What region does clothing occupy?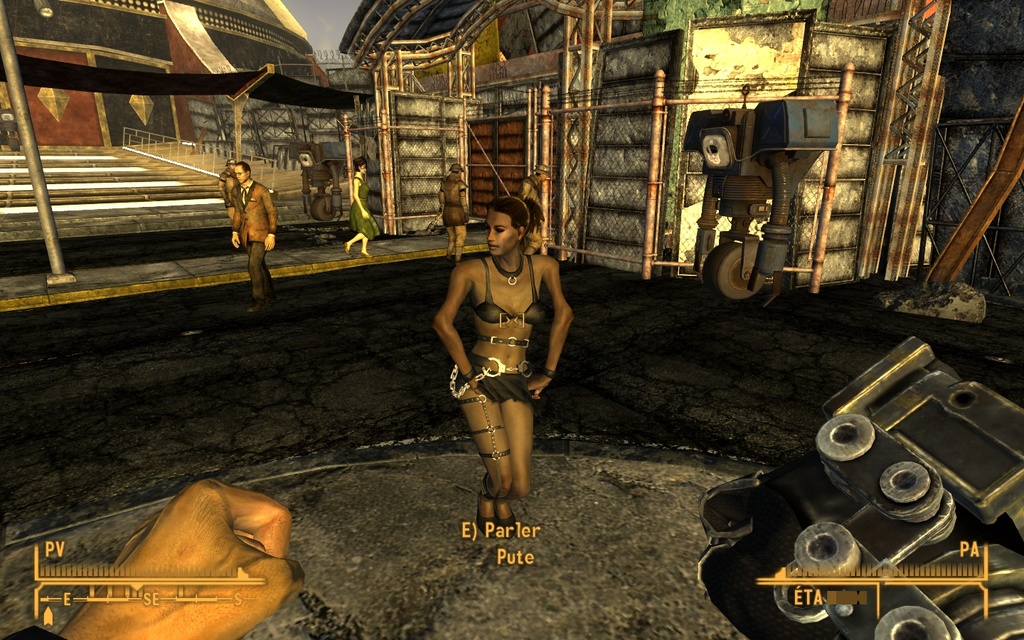
[439,174,468,230].
